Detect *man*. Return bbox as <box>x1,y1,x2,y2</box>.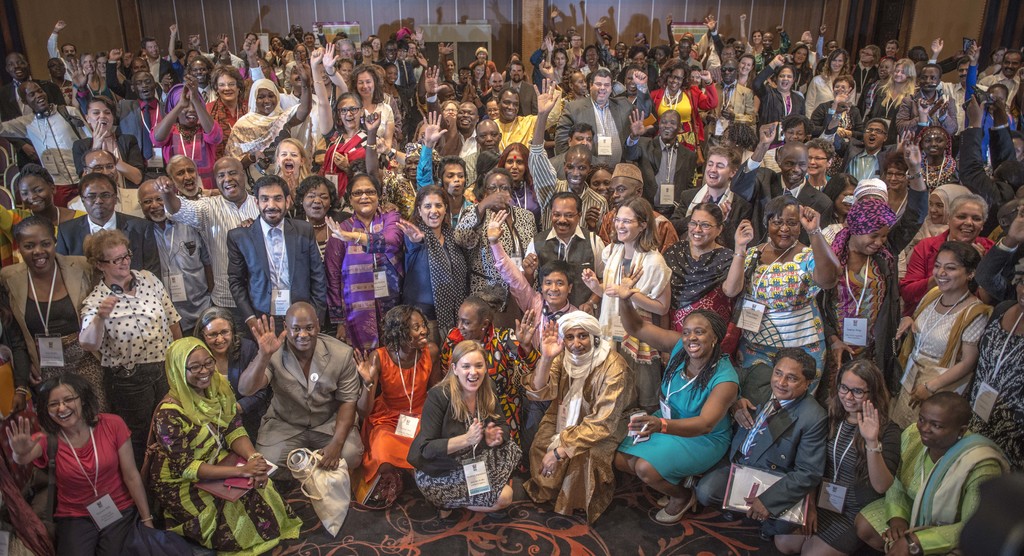
<box>371,39,420,113</box>.
